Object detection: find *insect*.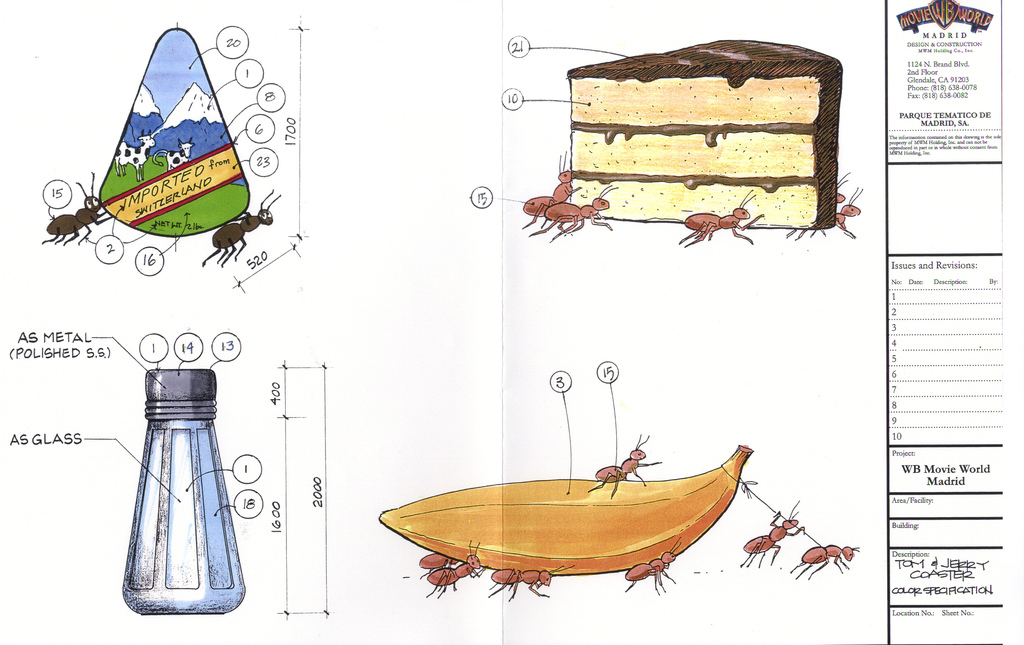
locate(490, 564, 573, 601).
